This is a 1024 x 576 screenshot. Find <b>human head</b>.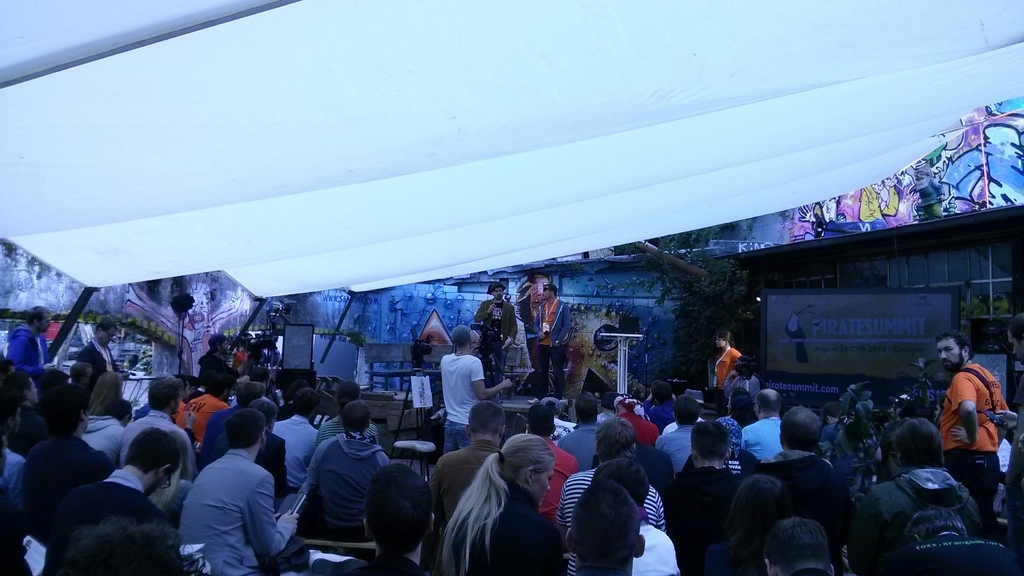
Bounding box: detection(540, 282, 557, 303).
